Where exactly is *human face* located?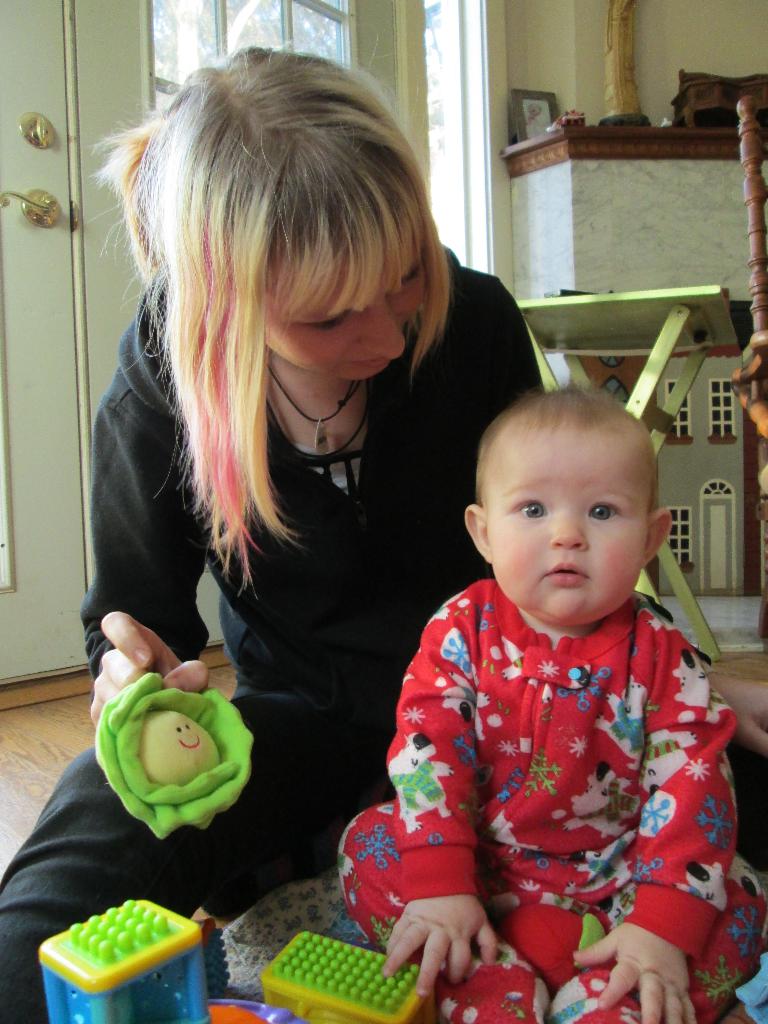
Its bounding box is (264, 271, 429, 383).
